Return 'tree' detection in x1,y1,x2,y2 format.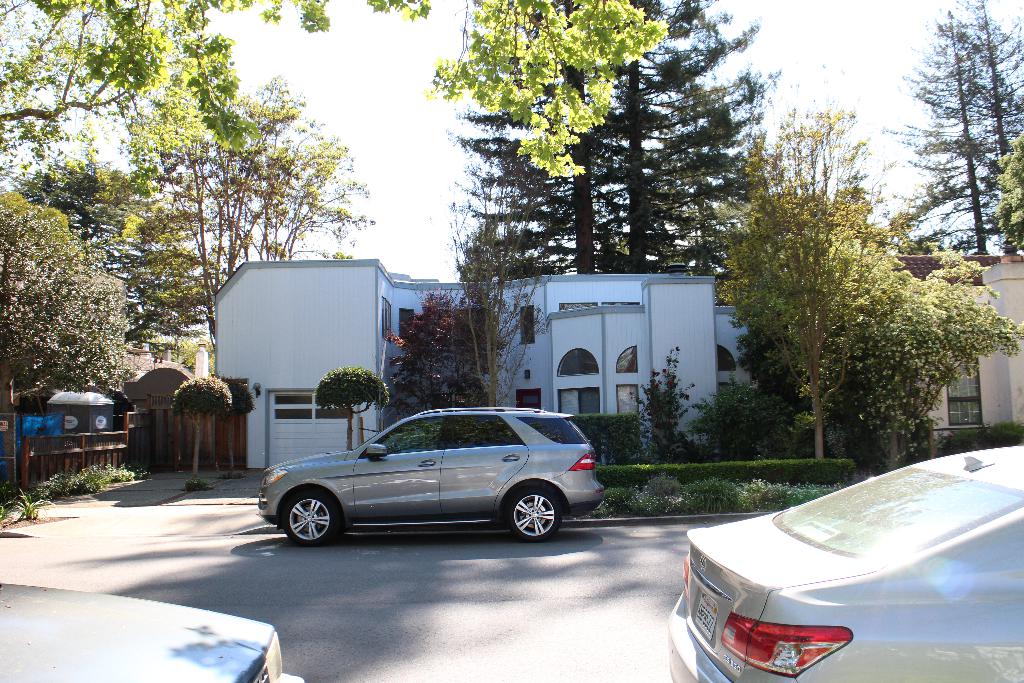
0,0,432,149.
